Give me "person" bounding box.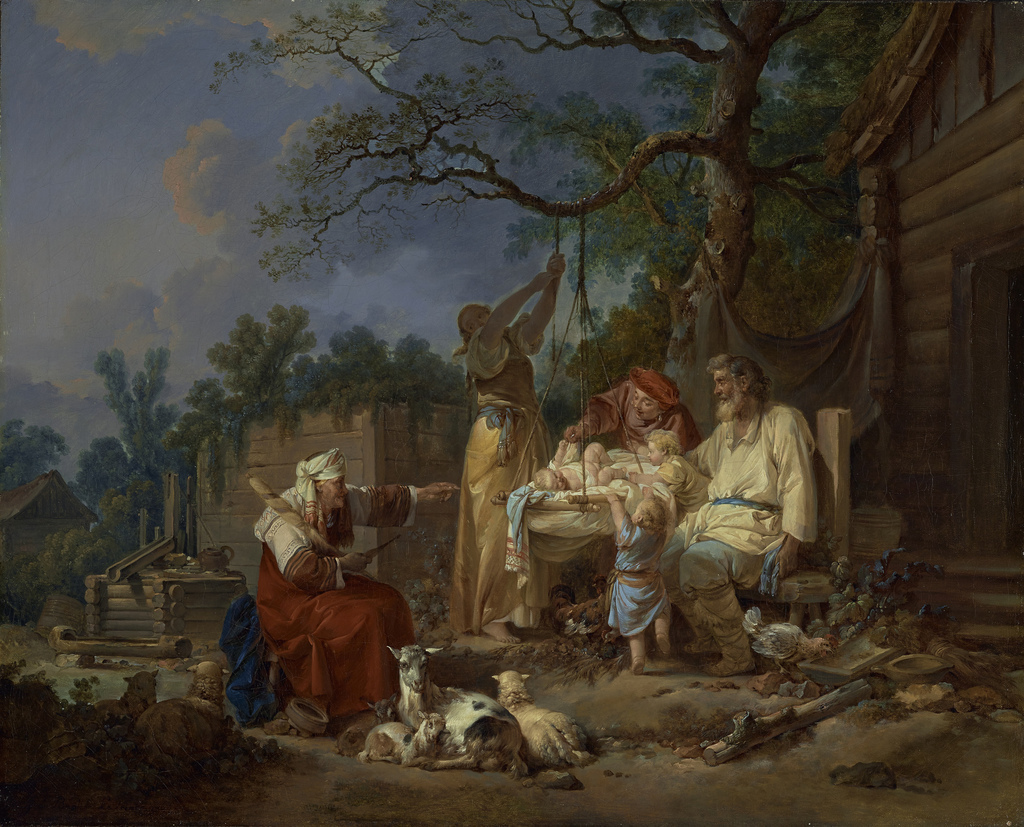
(left=568, top=361, right=691, bottom=463).
